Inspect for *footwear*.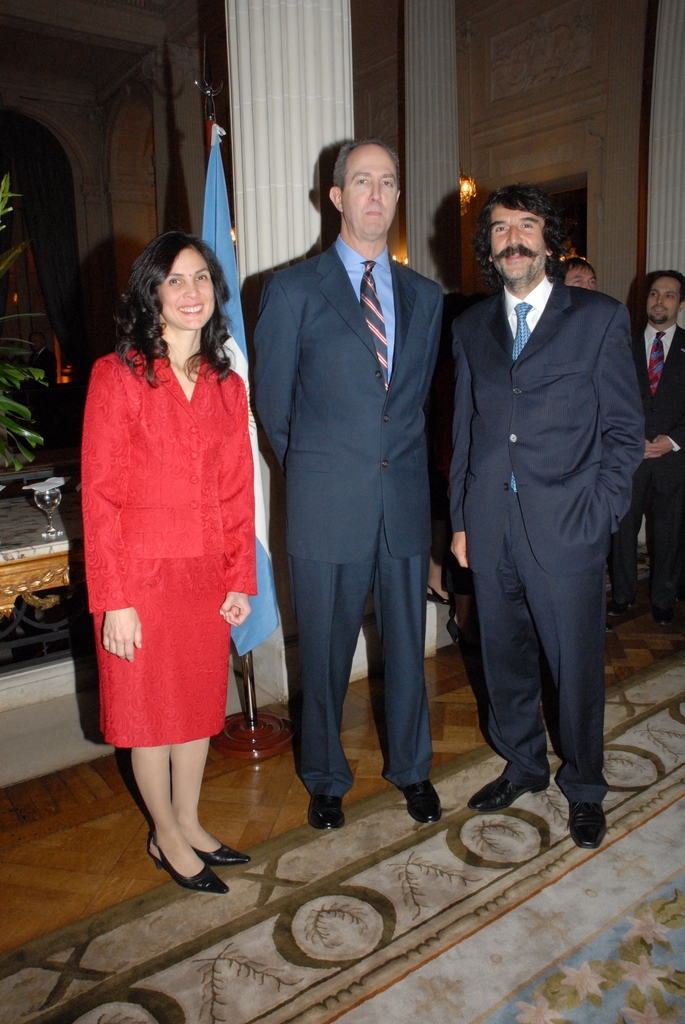
Inspection: bbox(564, 795, 620, 849).
